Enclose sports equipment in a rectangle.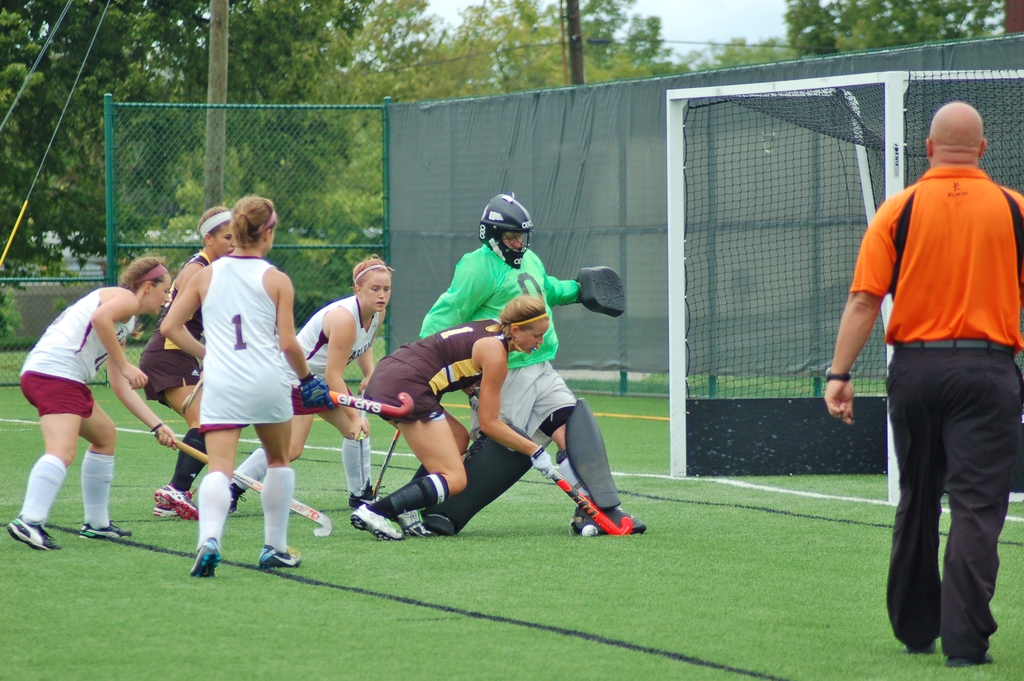
bbox(497, 411, 632, 539).
